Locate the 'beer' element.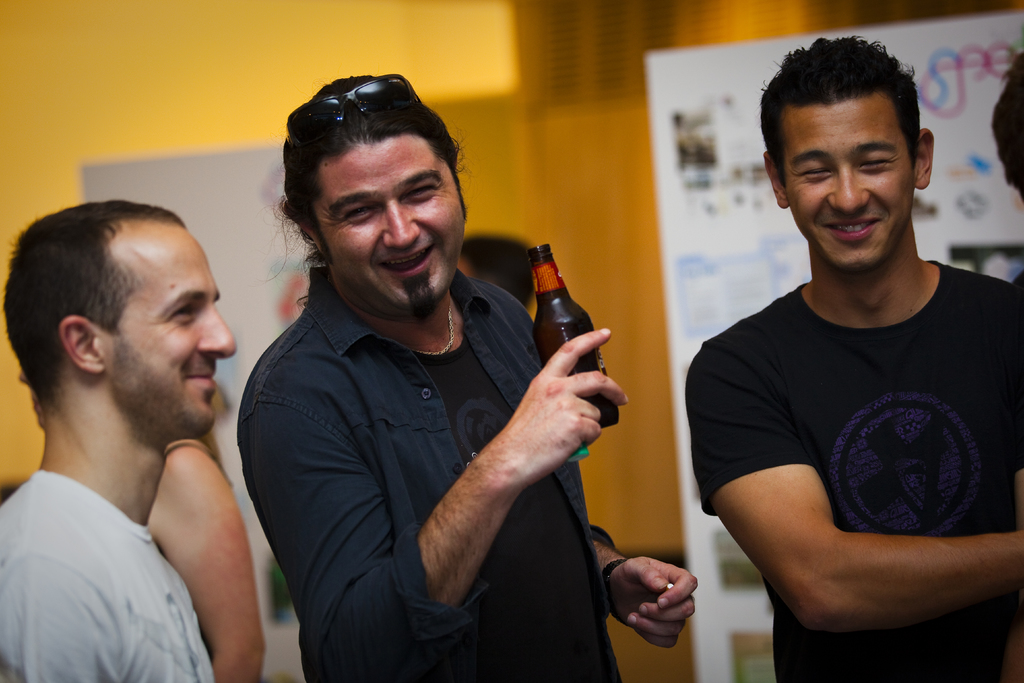
Element bbox: locate(513, 247, 619, 422).
